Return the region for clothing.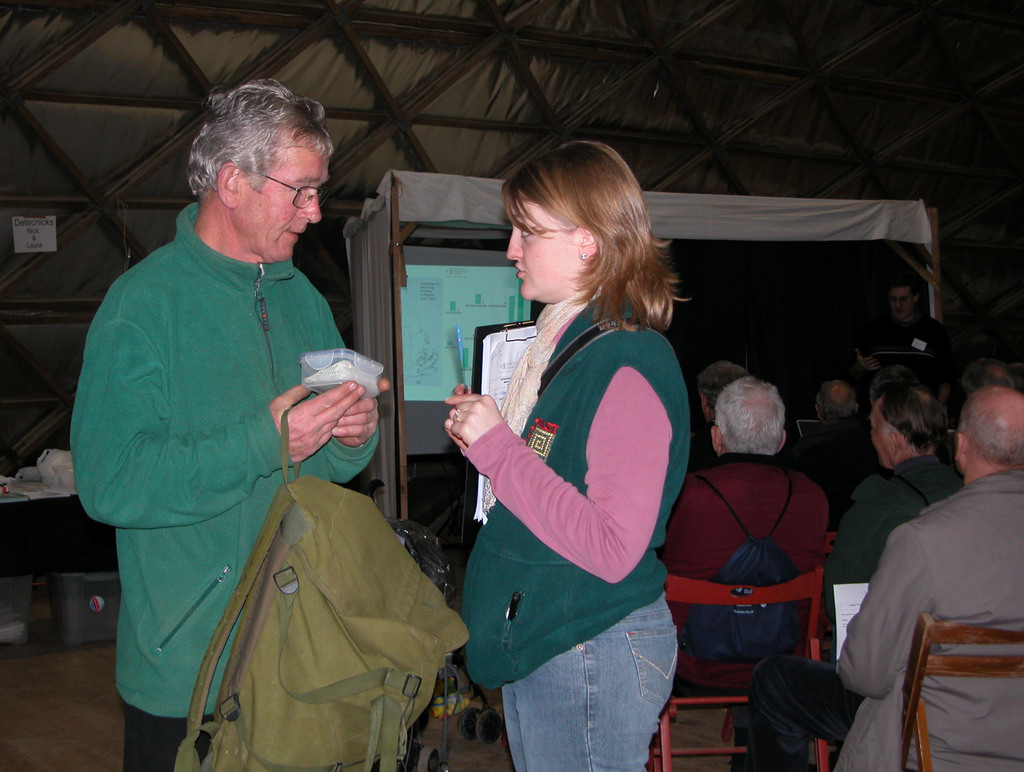
locate(447, 281, 681, 771).
